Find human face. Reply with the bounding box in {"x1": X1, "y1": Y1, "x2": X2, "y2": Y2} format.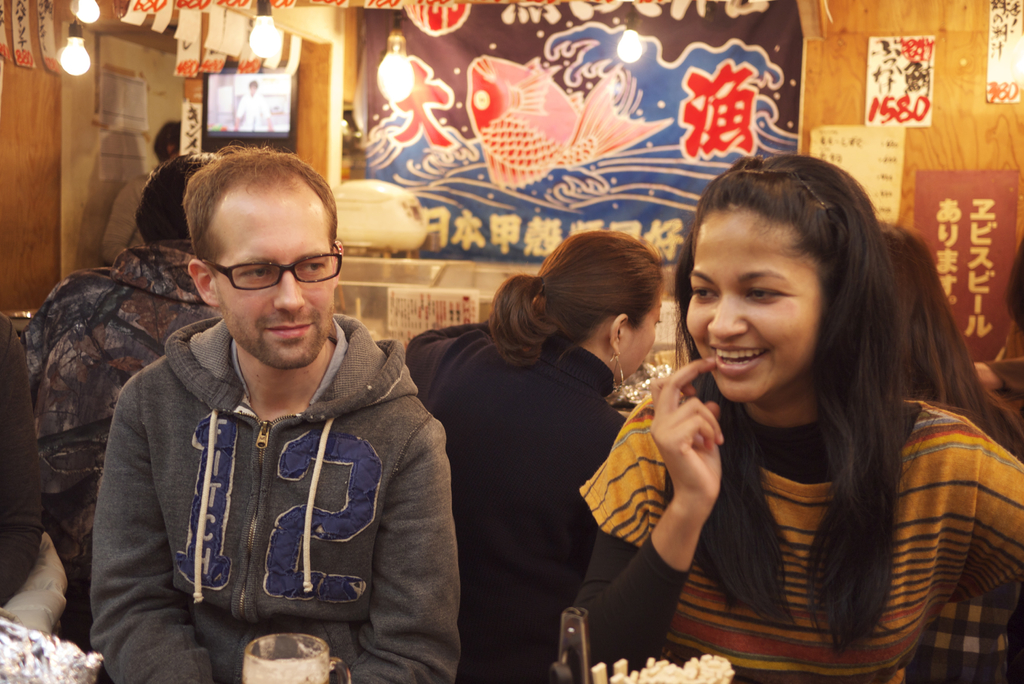
{"x1": 615, "y1": 285, "x2": 661, "y2": 384}.
